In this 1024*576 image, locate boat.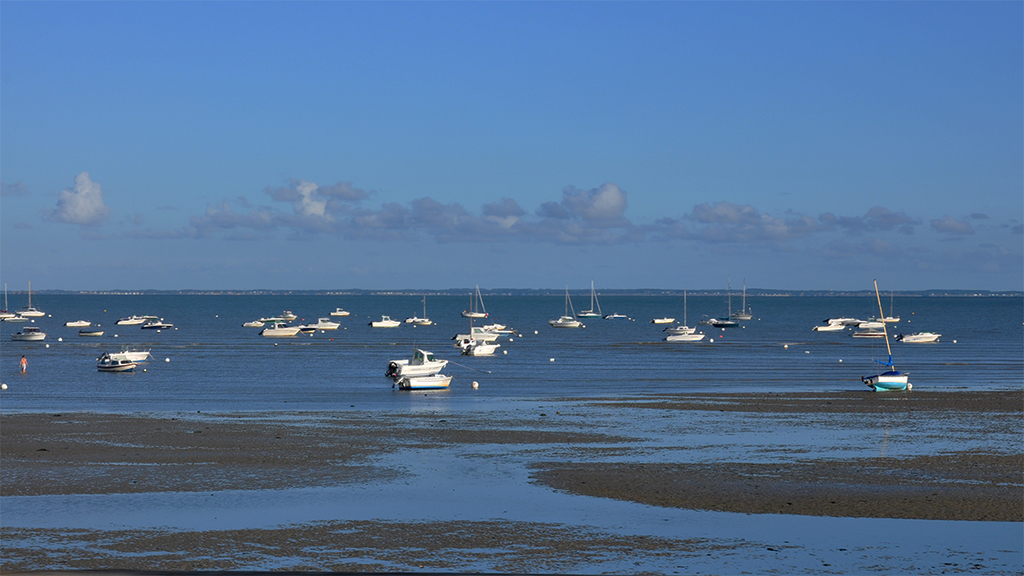
Bounding box: box(665, 292, 707, 342).
